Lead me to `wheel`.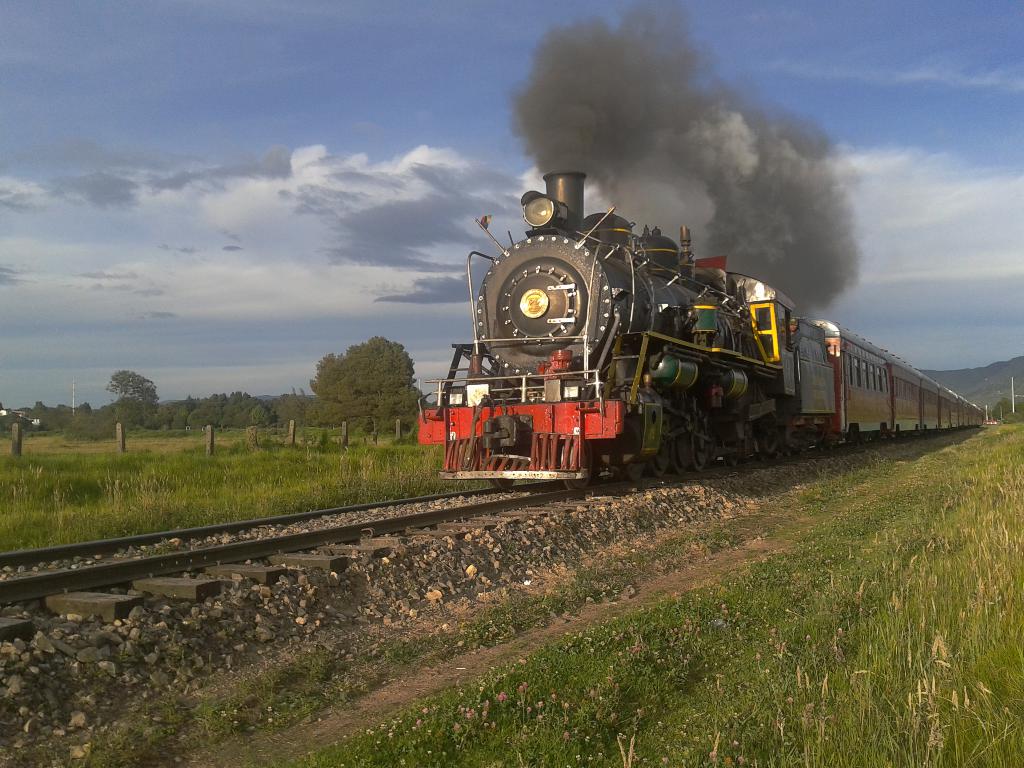
Lead to left=619, top=460, right=645, bottom=481.
